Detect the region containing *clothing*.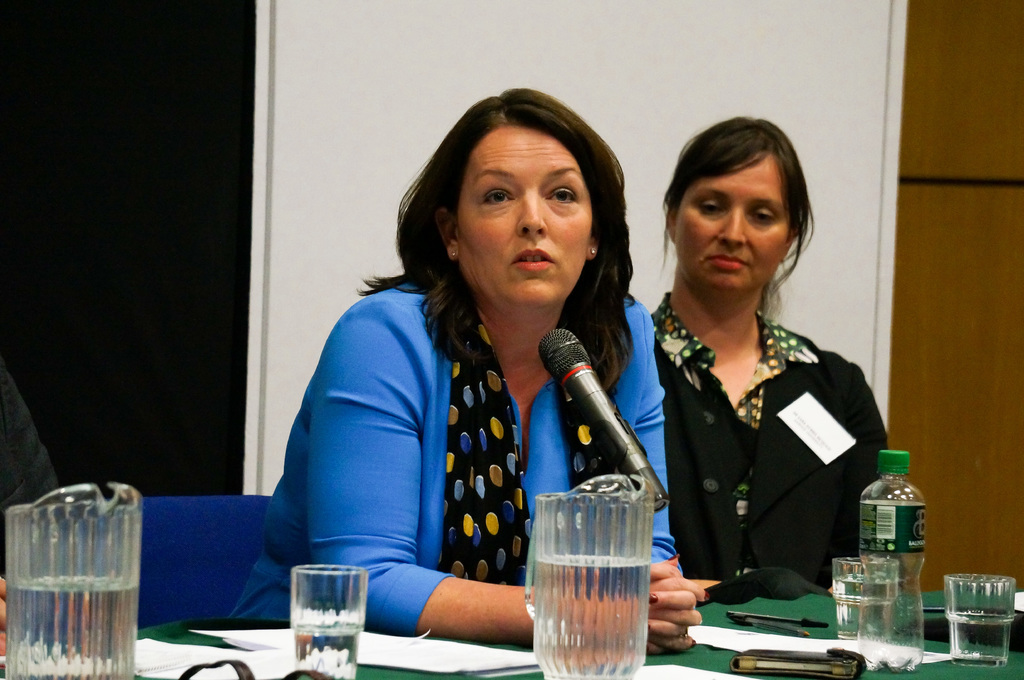
BBox(246, 228, 674, 658).
